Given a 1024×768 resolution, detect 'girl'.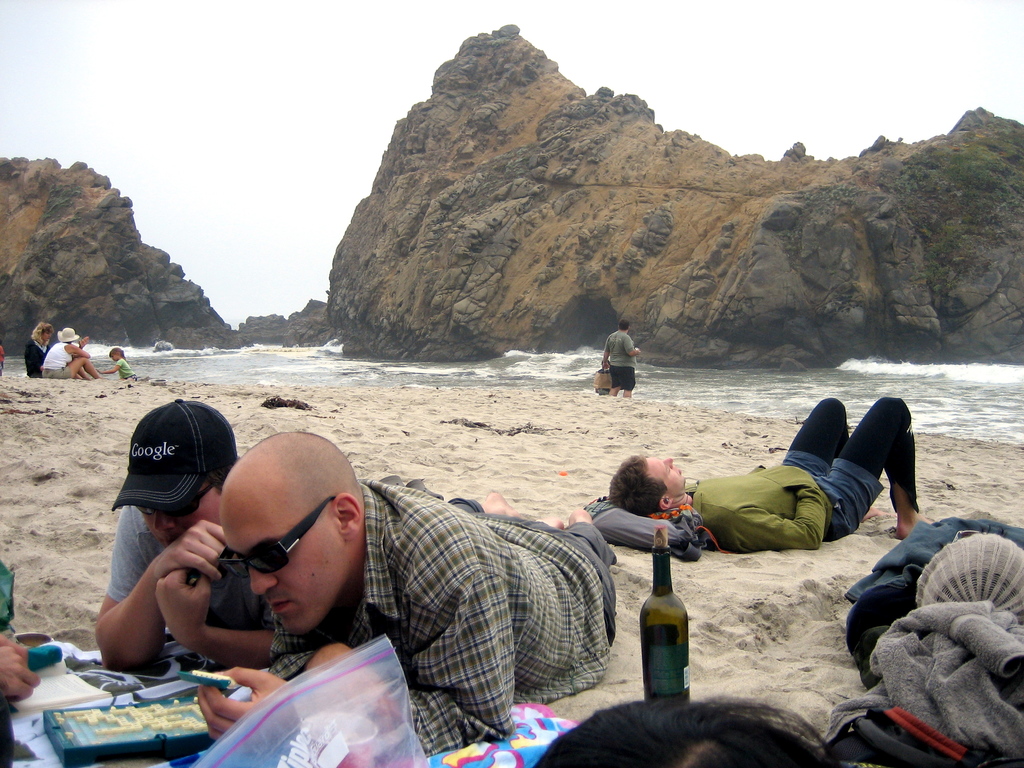
<box>99,345,136,380</box>.
